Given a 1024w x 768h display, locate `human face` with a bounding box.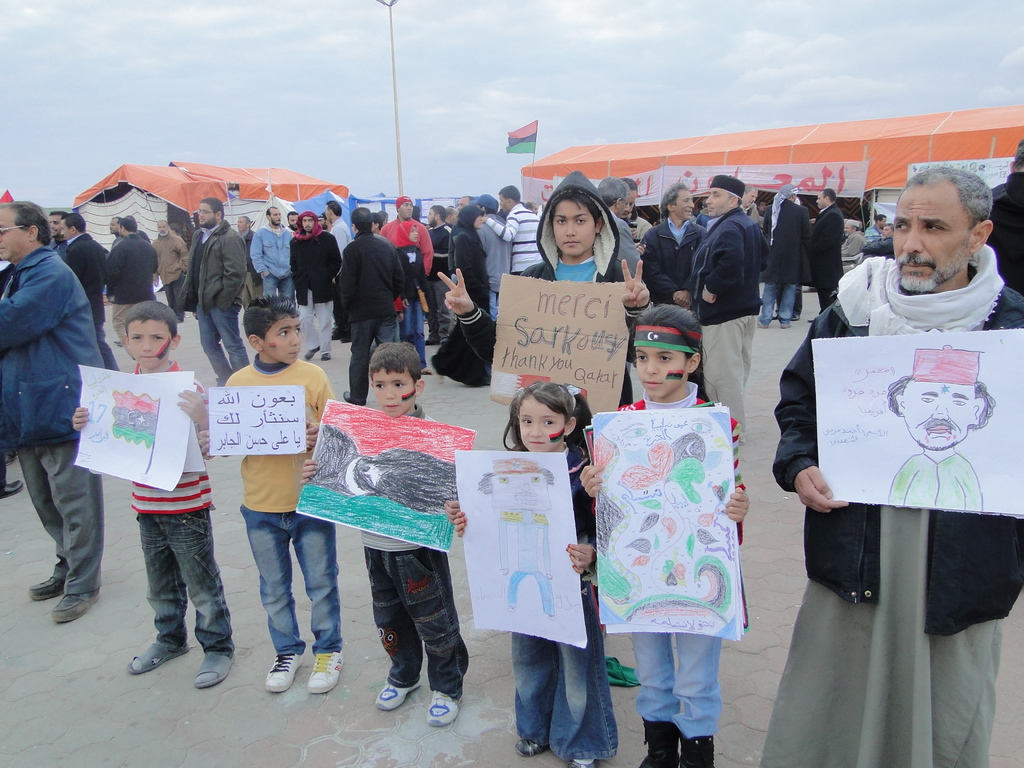
Located: [708,193,731,216].
